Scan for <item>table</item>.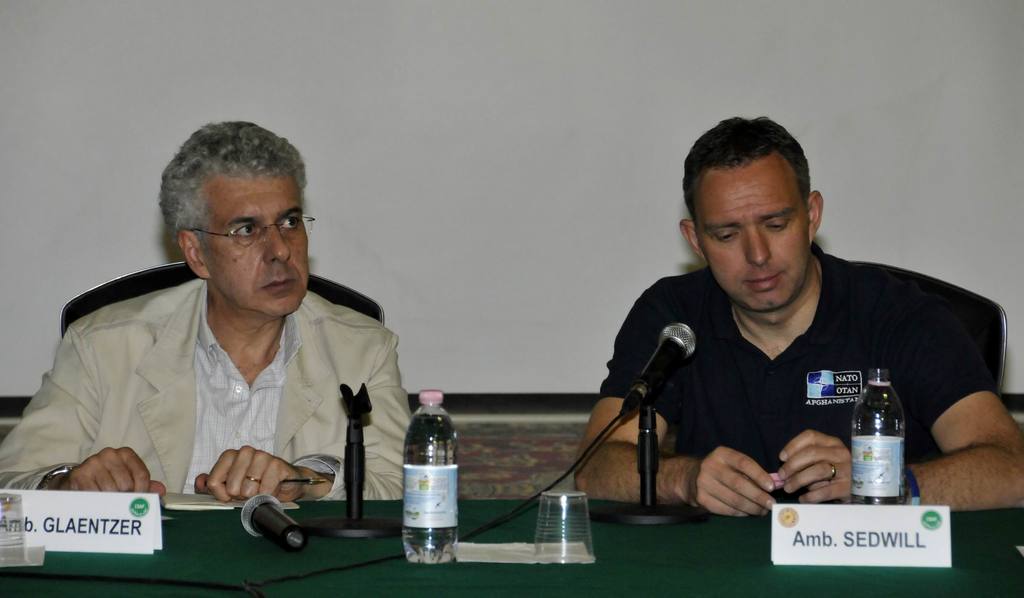
Scan result: (0,497,1023,597).
